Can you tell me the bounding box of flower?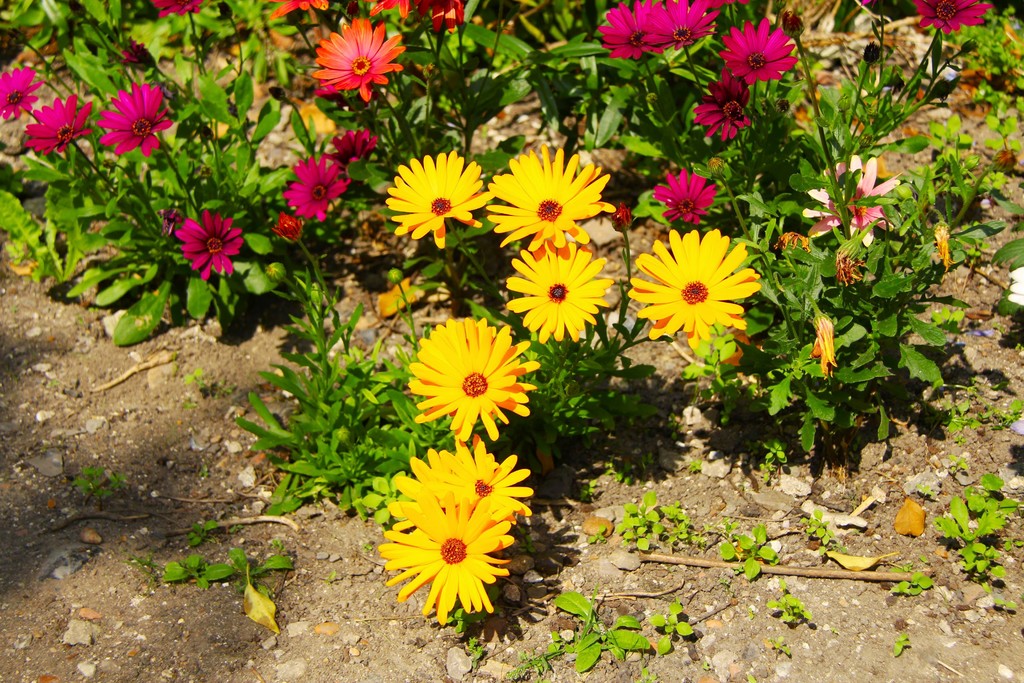
box=[312, 14, 401, 101].
